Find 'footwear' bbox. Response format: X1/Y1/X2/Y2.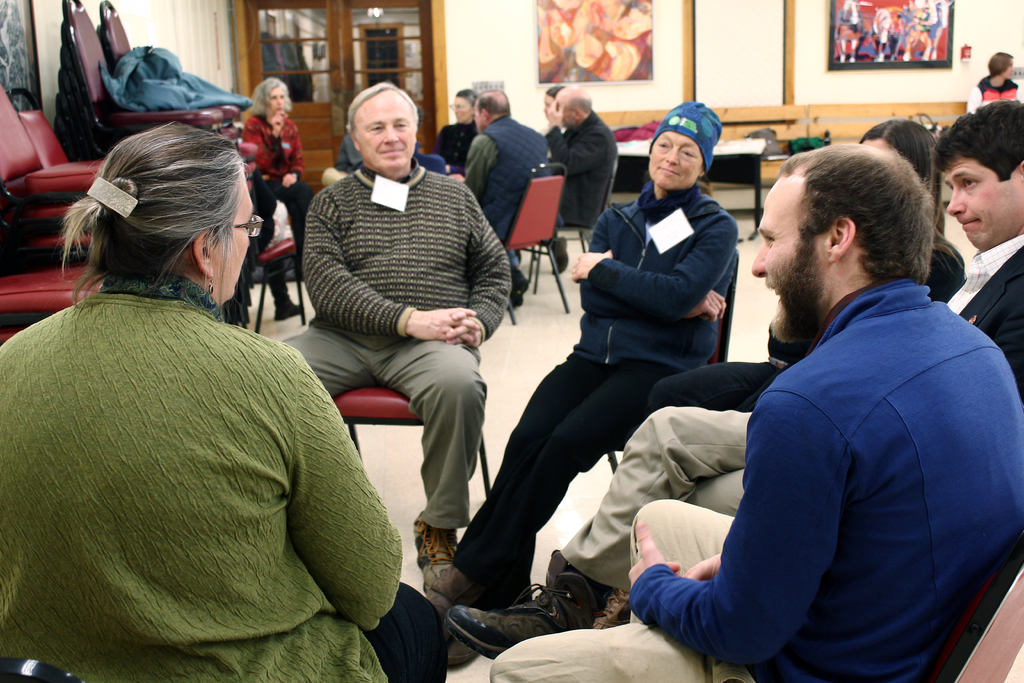
423/563/467/628.
